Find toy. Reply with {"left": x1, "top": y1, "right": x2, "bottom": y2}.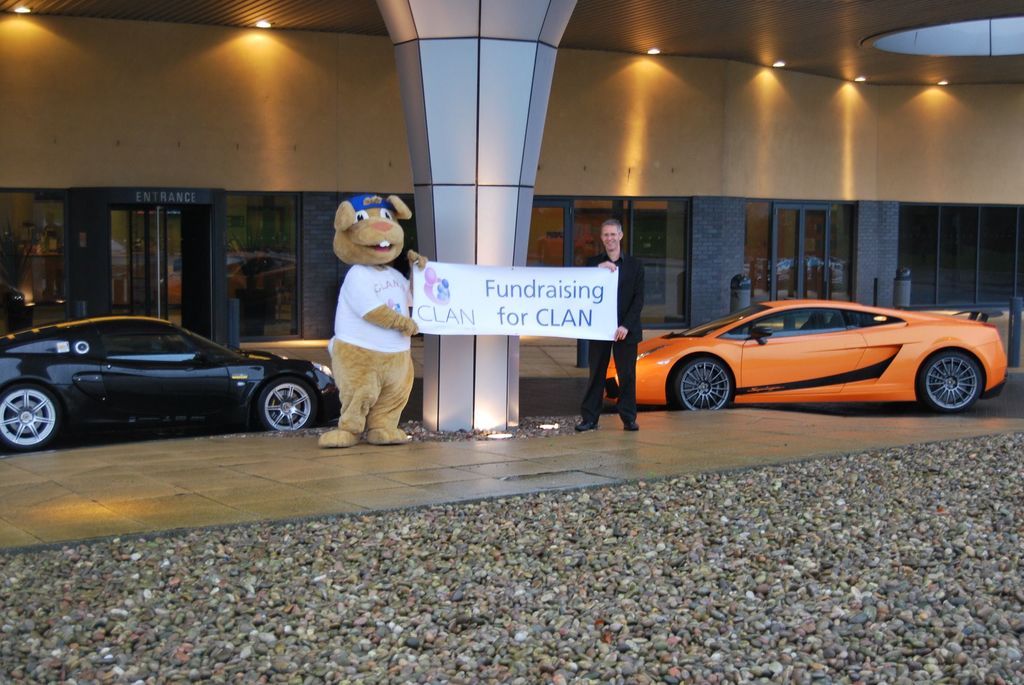
{"left": 305, "top": 198, "right": 442, "bottom": 441}.
